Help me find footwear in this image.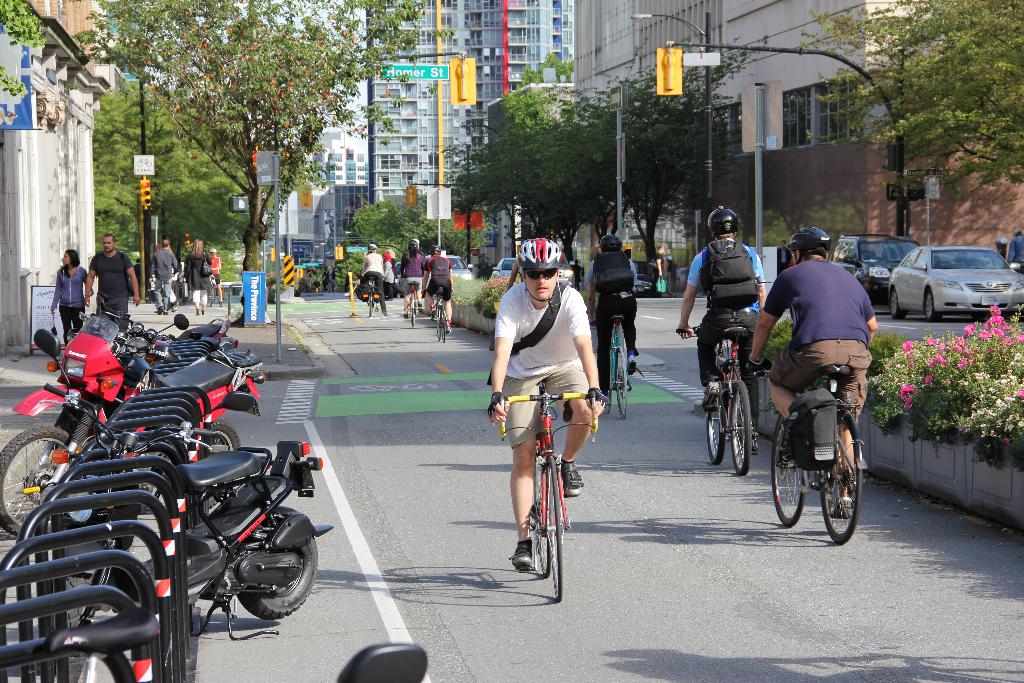
Found it: <bbox>195, 307, 200, 316</bbox>.
